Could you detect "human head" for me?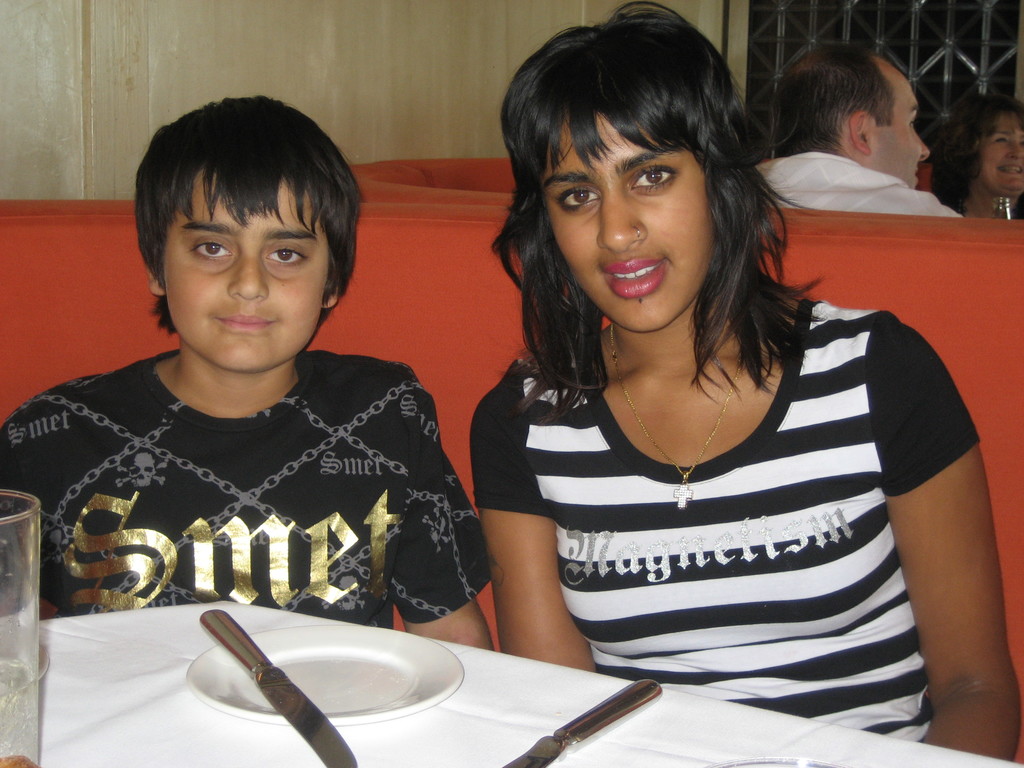
Detection result: rect(513, 11, 774, 340).
